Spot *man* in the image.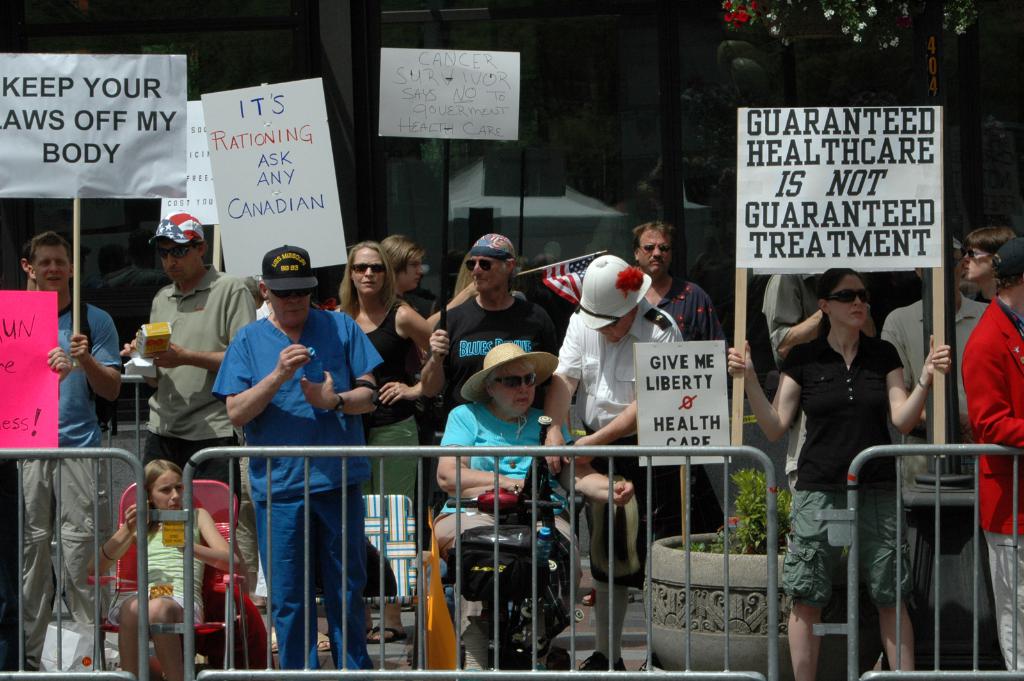
*man* found at left=119, top=209, right=260, bottom=525.
